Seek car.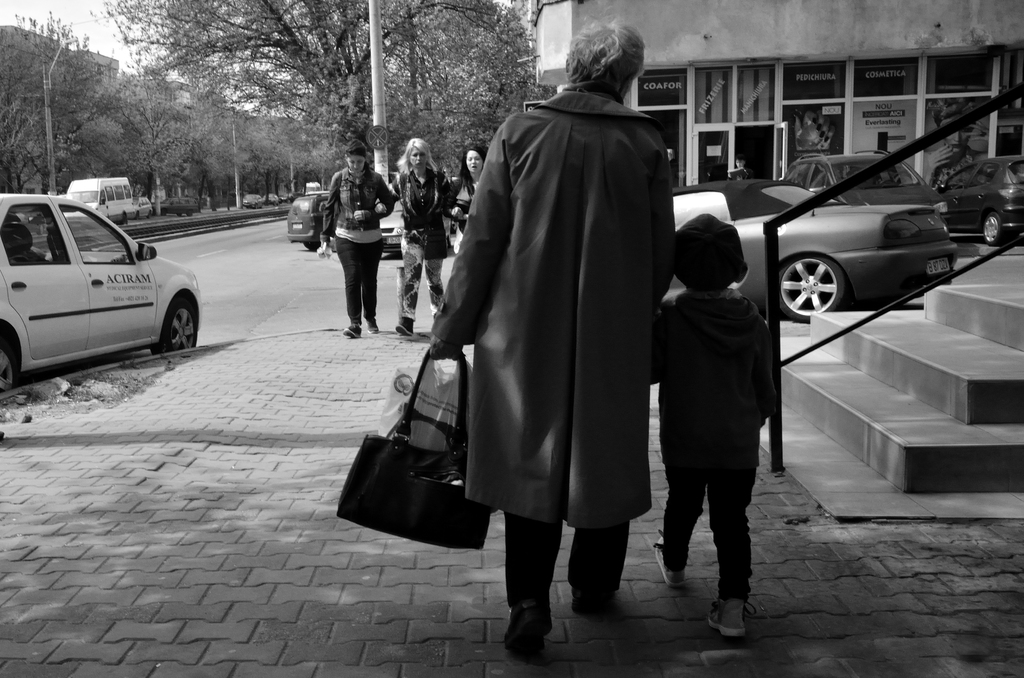
bbox=(934, 152, 1023, 243).
